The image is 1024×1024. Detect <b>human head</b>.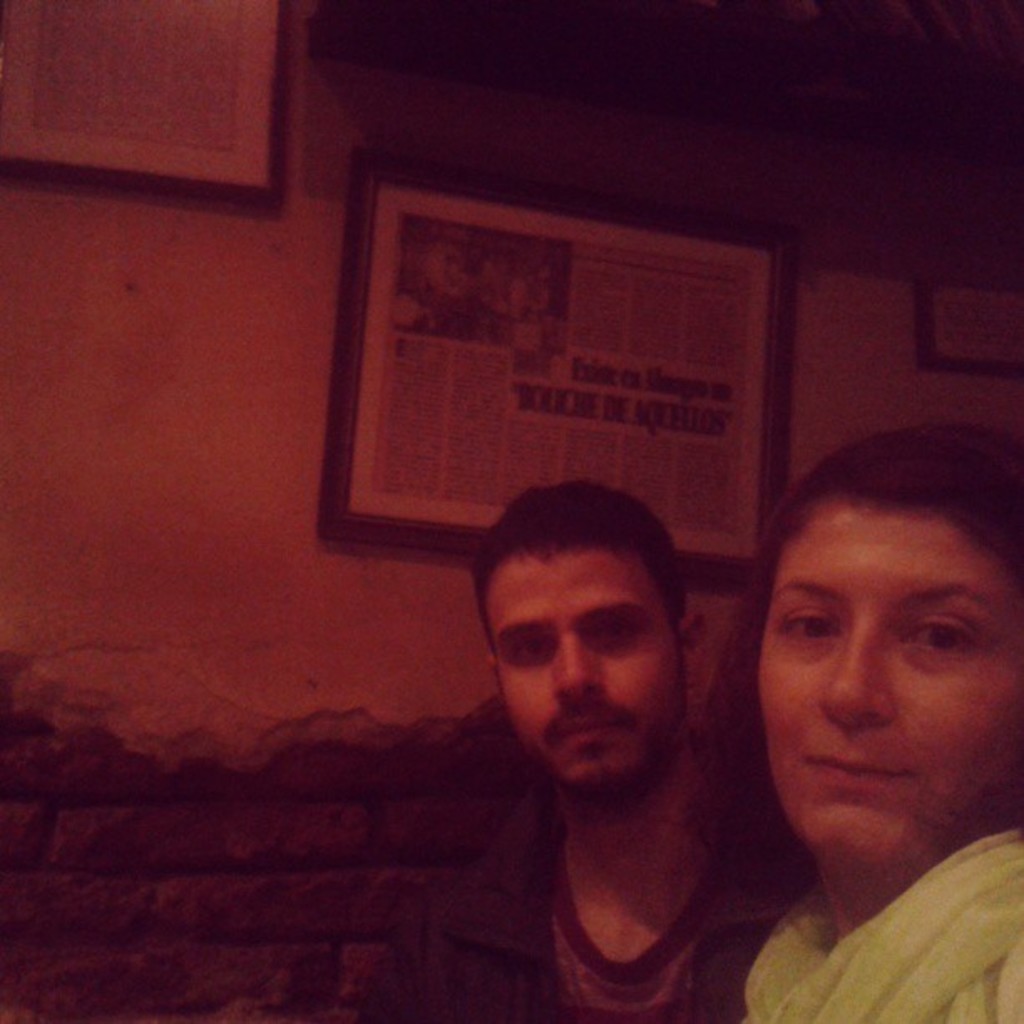
Detection: detection(743, 425, 1021, 813).
